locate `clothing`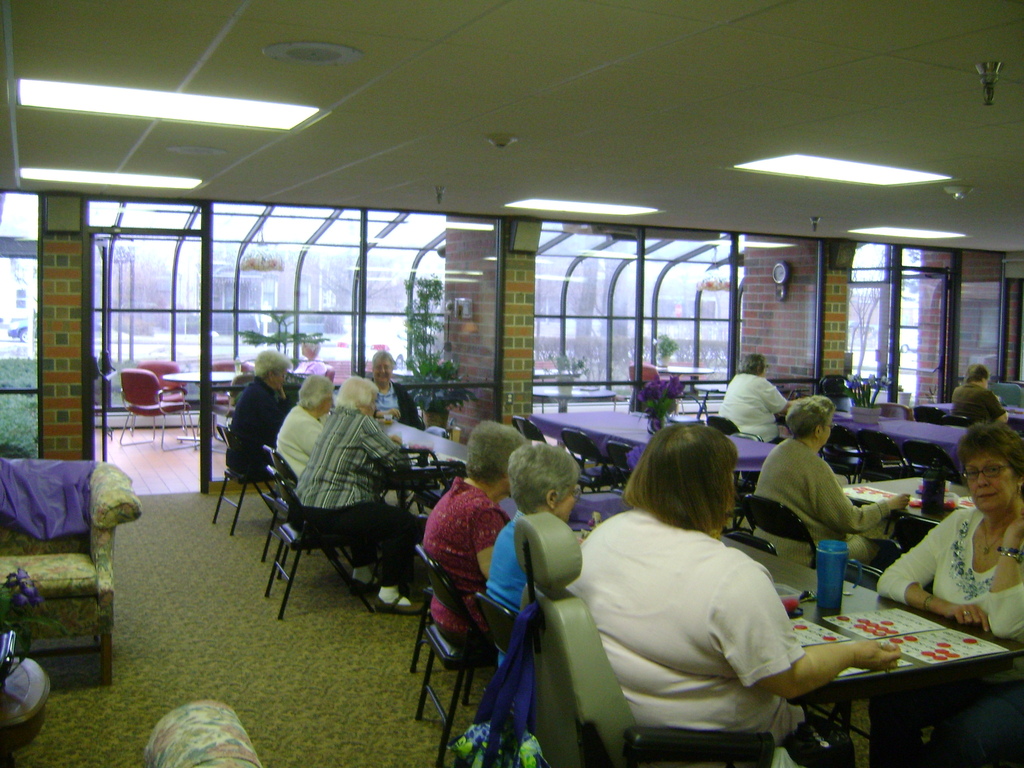
481 512 536 618
